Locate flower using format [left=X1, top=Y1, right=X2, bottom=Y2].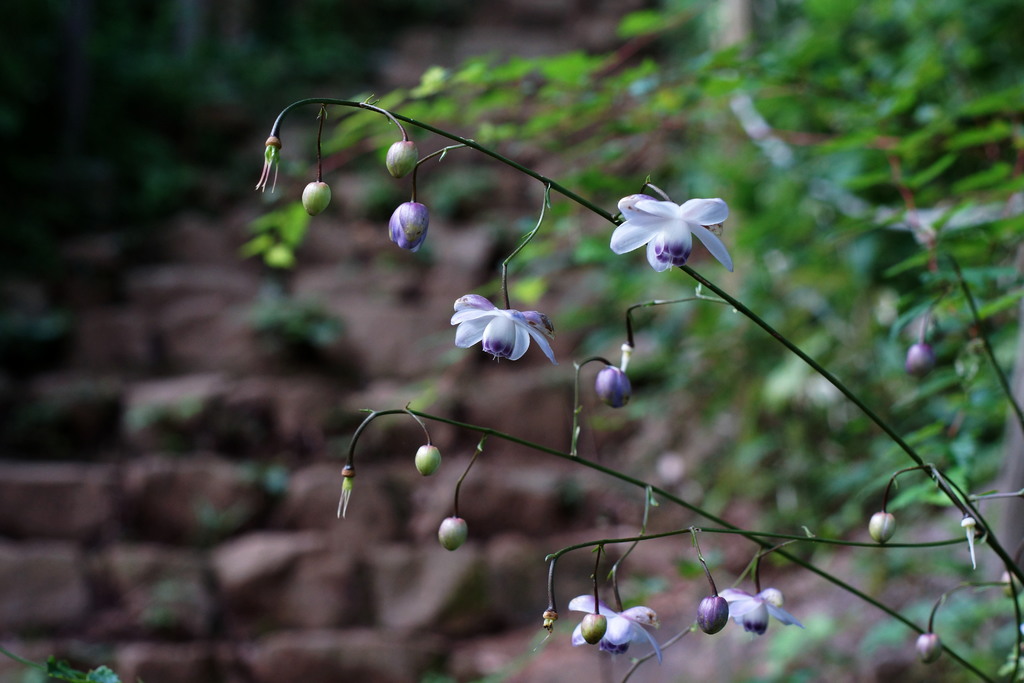
[left=713, top=548, right=806, bottom=642].
